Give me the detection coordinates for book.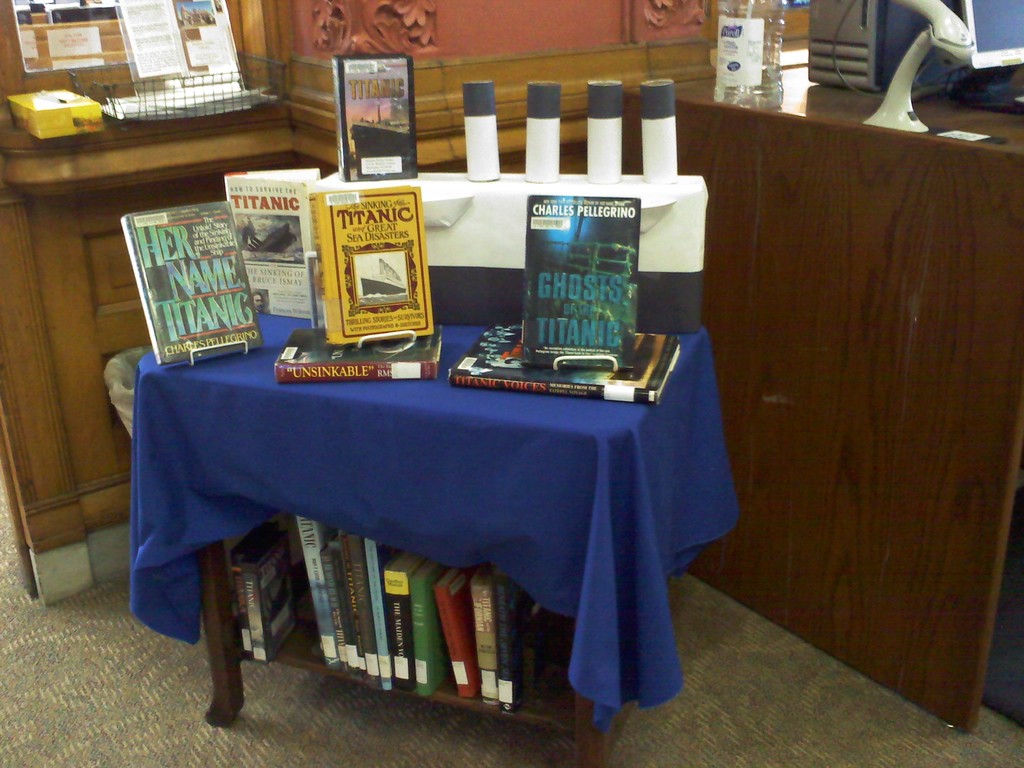
detection(276, 321, 443, 378).
